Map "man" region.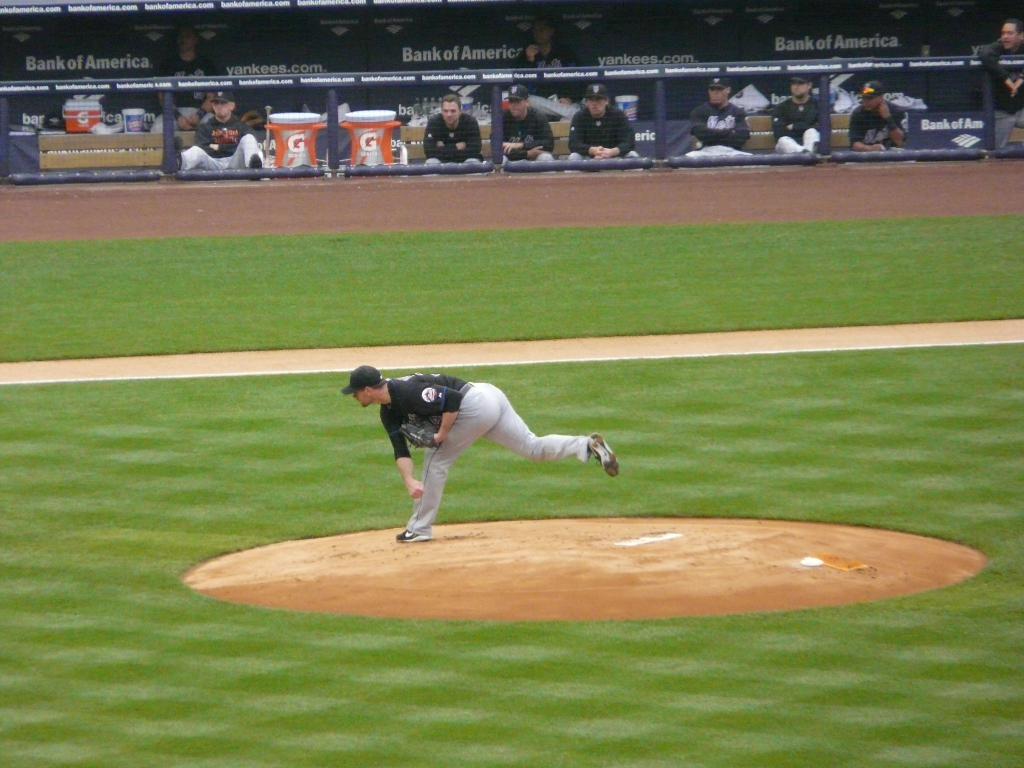
Mapped to (x1=772, y1=70, x2=819, y2=156).
